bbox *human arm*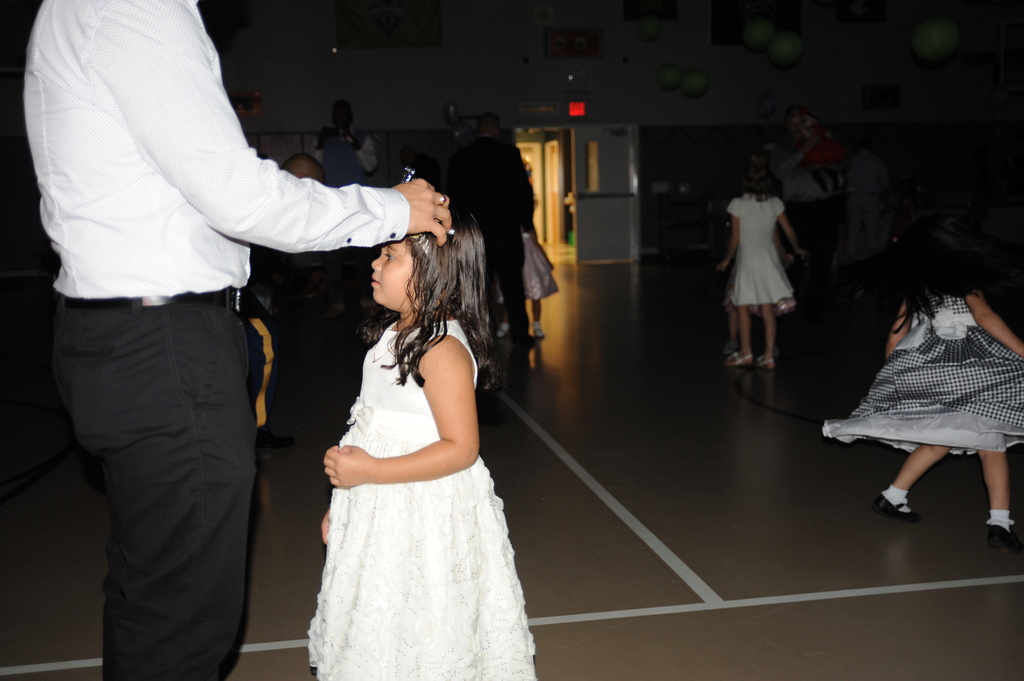
89 0 463 246
